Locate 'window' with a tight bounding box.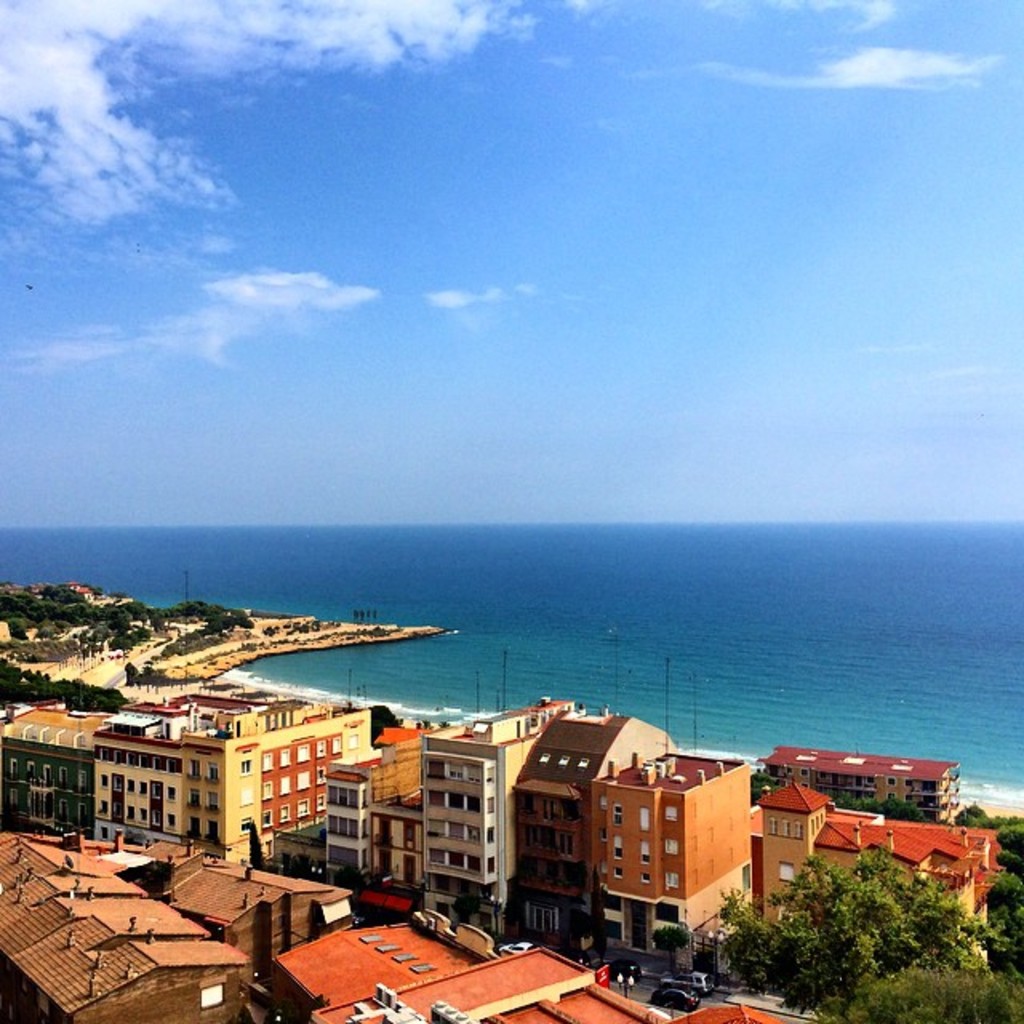
(x1=290, y1=744, x2=315, y2=765).
